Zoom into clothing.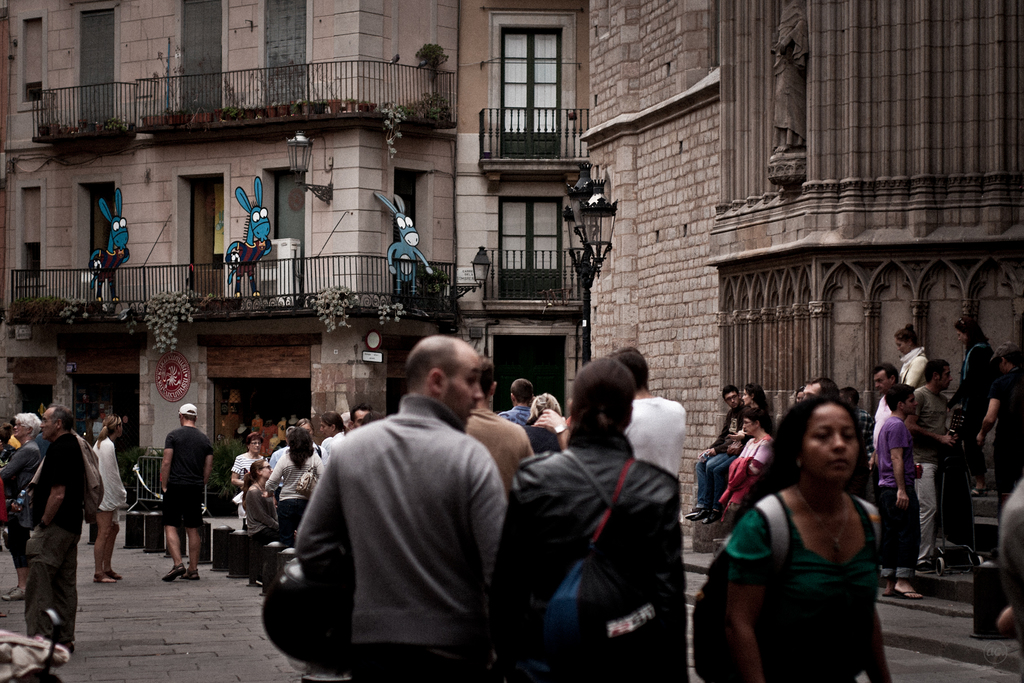
Zoom target: box(624, 393, 689, 477).
